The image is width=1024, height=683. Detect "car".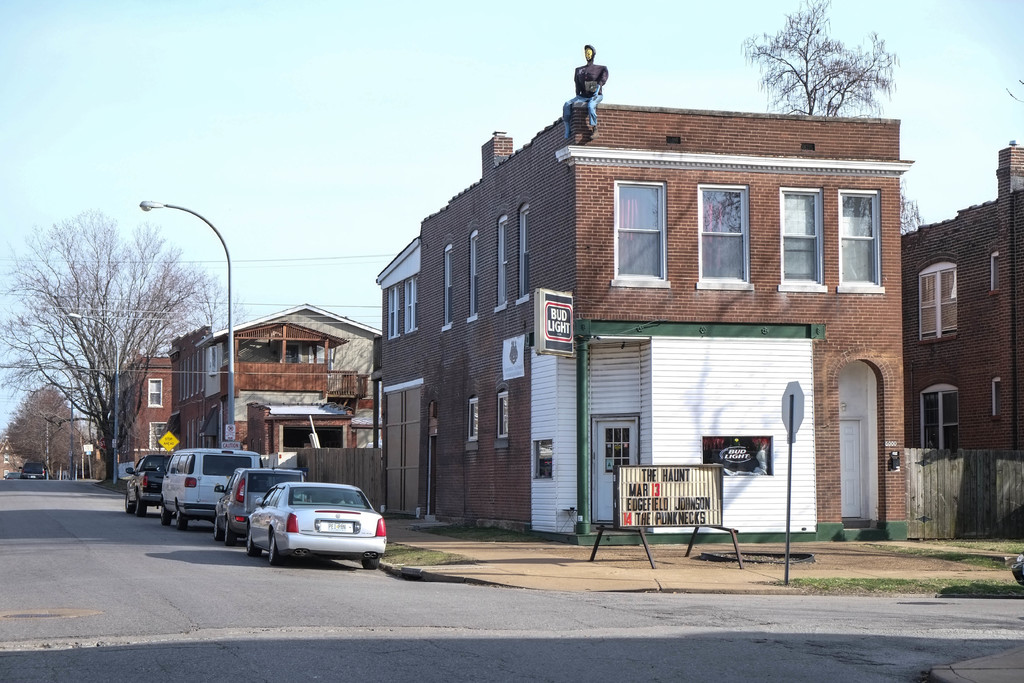
Detection: 161:445:264:529.
